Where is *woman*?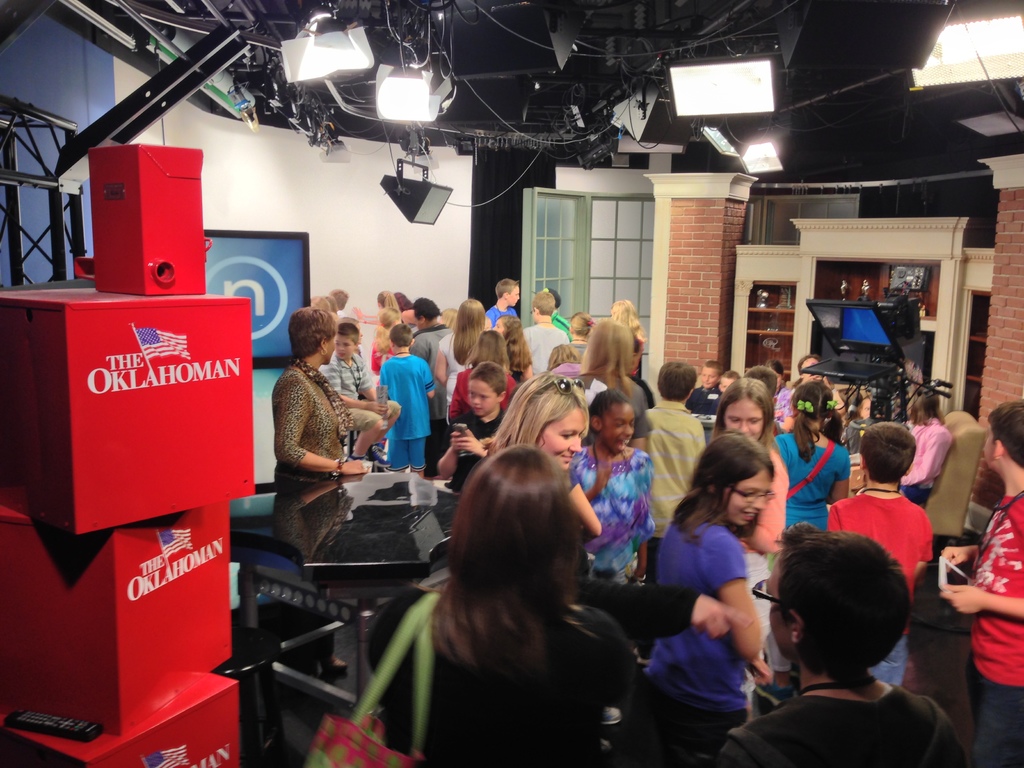
[373, 417, 656, 758].
